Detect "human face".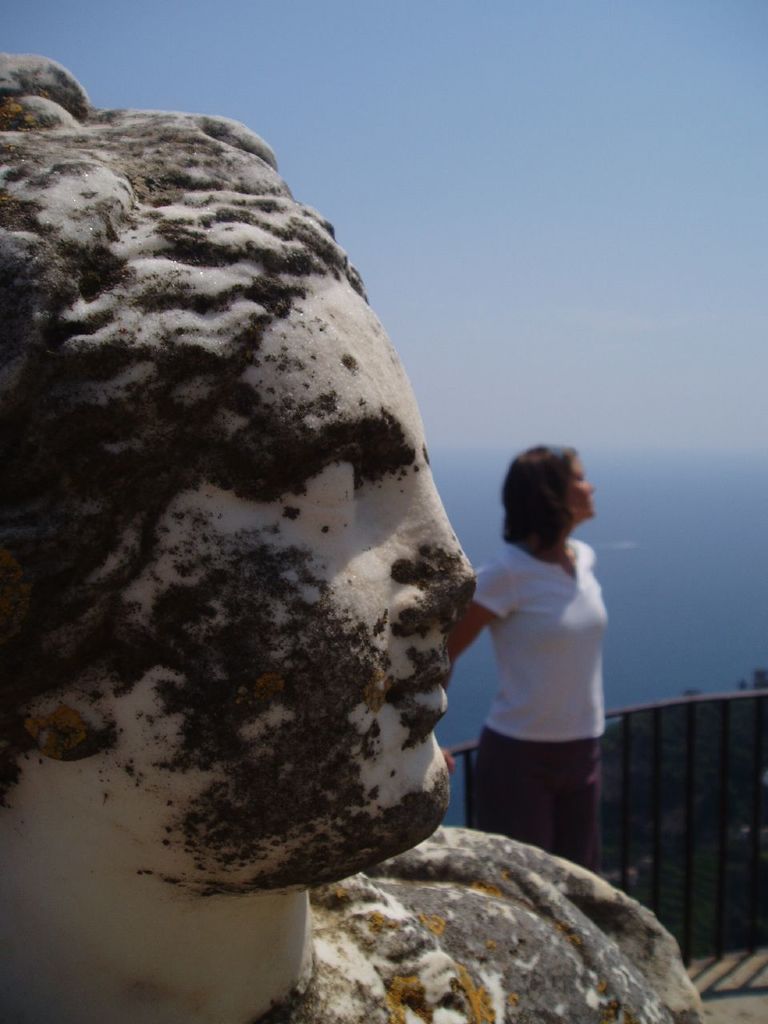
Detected at pyautogui.locateOnScreen(74, 273, 477, 883).
